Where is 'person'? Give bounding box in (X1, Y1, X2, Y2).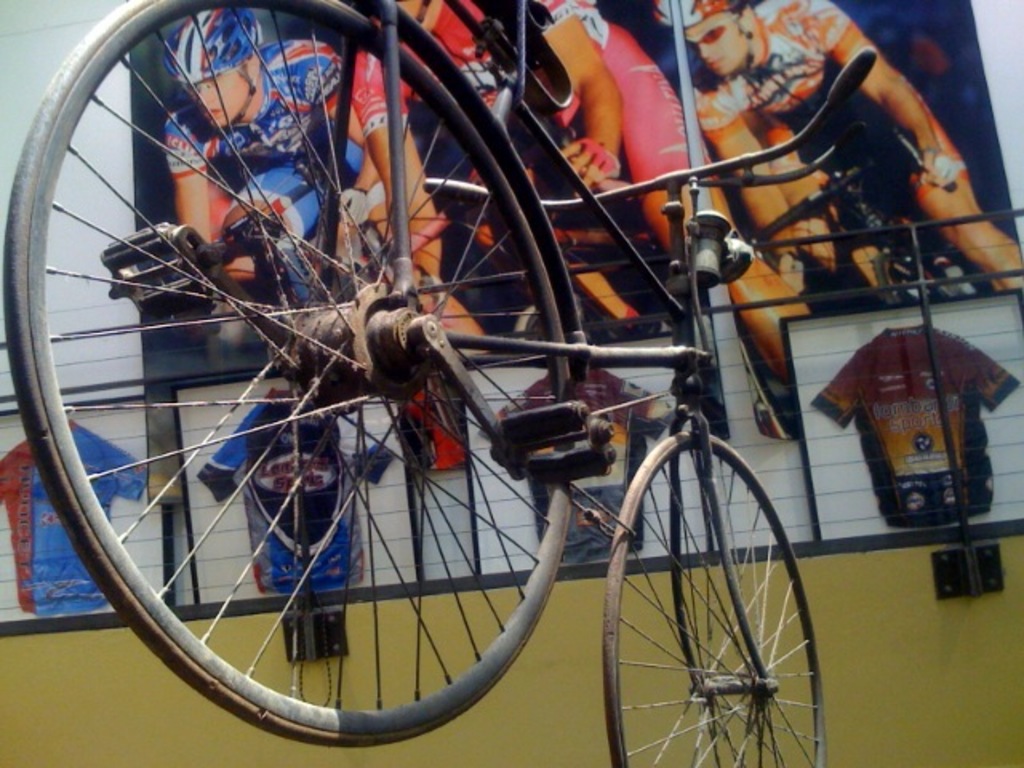
(654, 0, 1022, 302).
